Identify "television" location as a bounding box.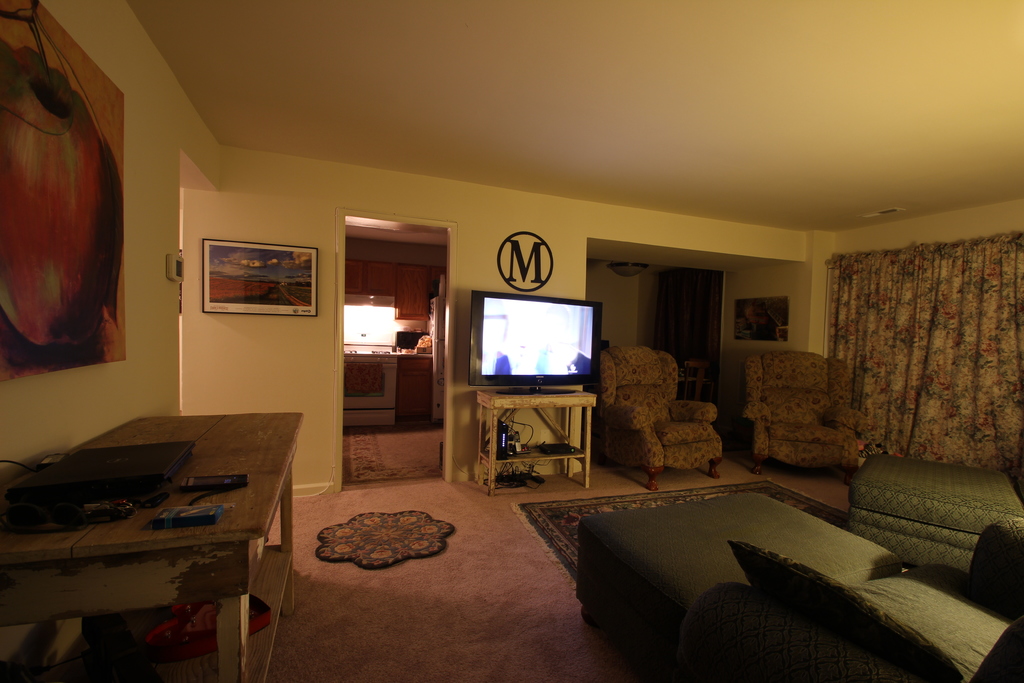
bbox(468, 289, 600, 386).
